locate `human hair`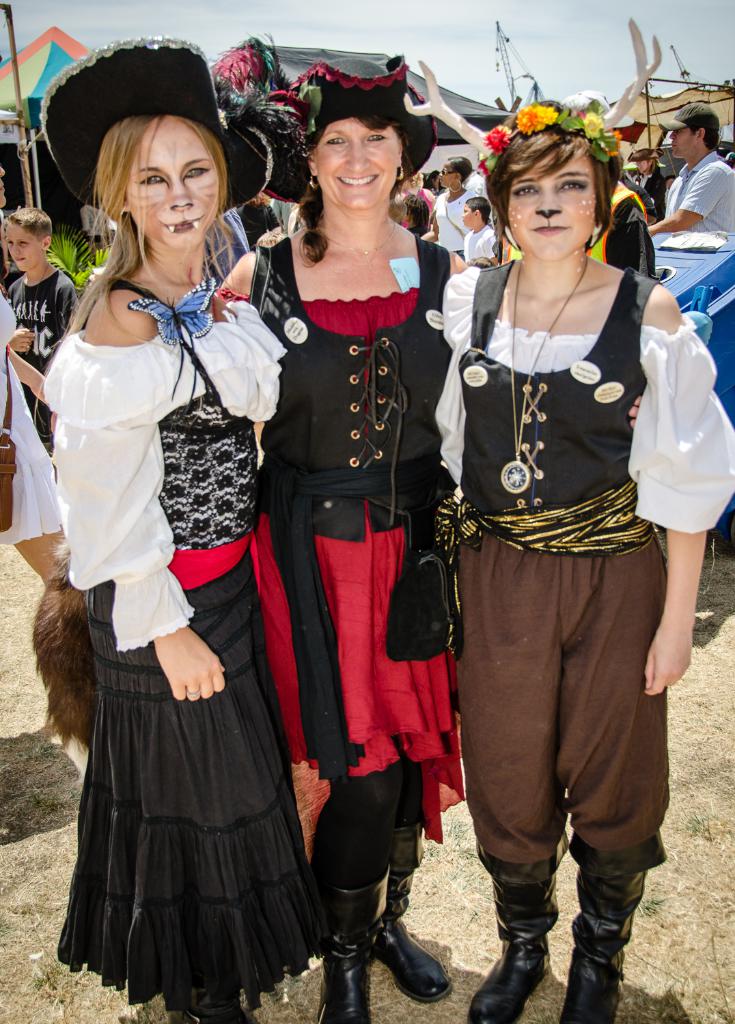
l=11, t=203, r=51, b=238
